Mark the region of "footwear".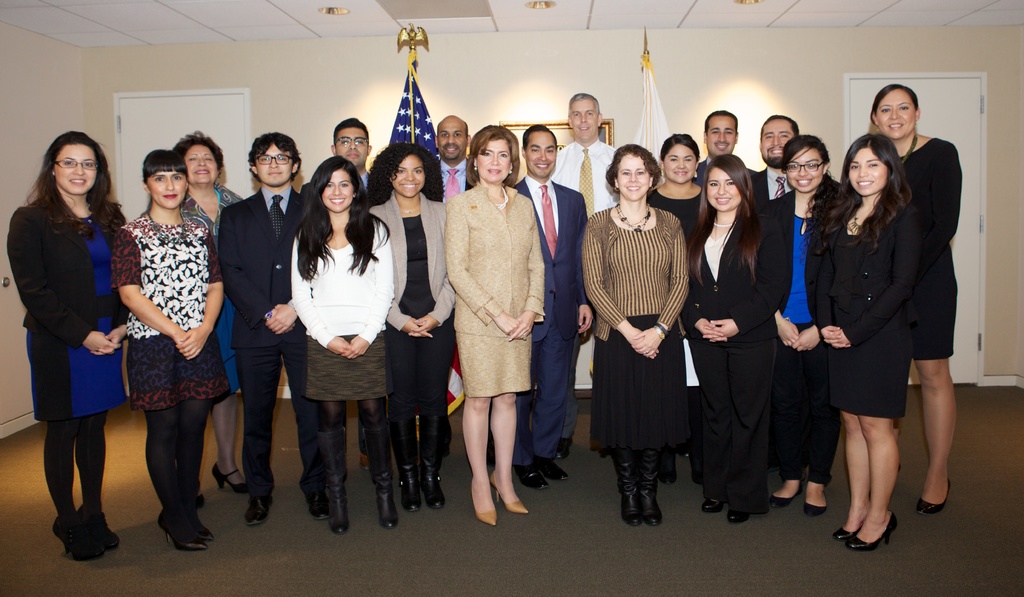
Region: 399,465,422,514.
